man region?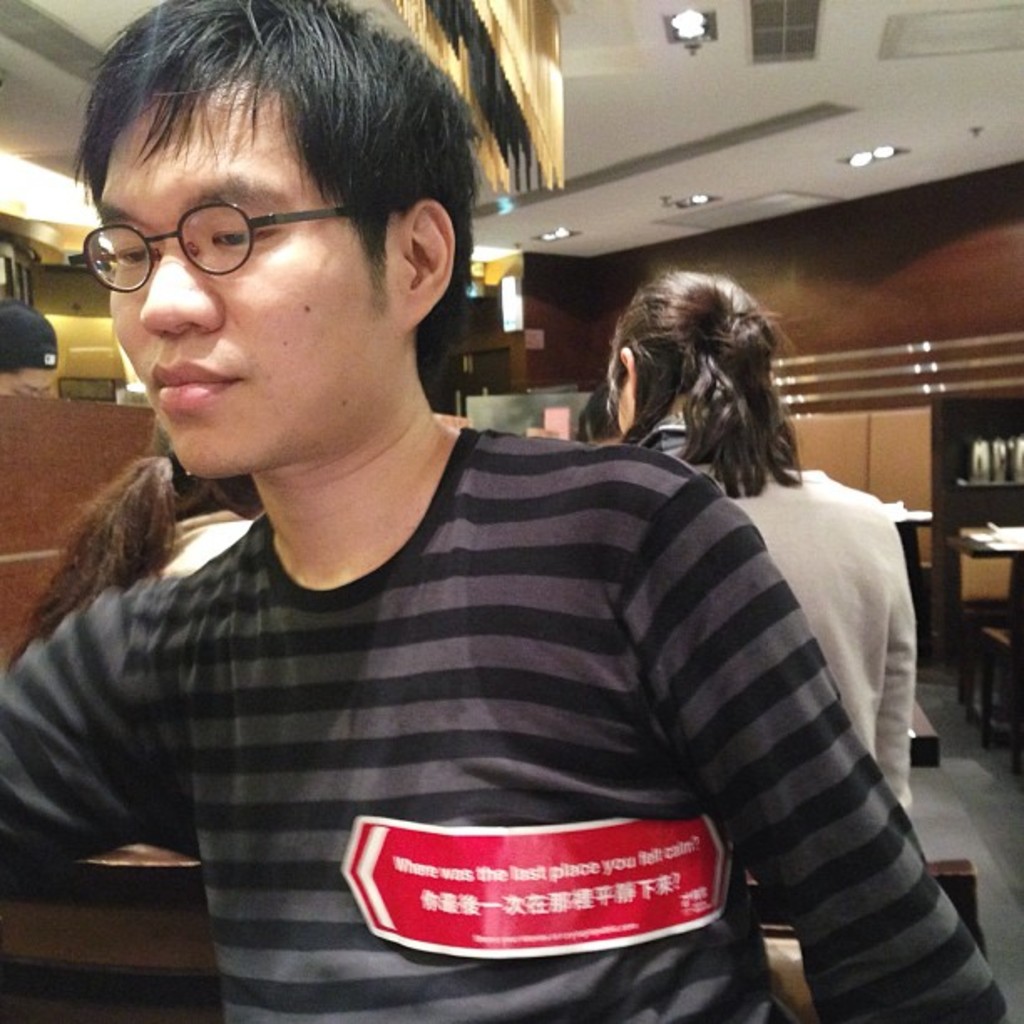
(x1=7, y1=52, x2=947, y2=999)
